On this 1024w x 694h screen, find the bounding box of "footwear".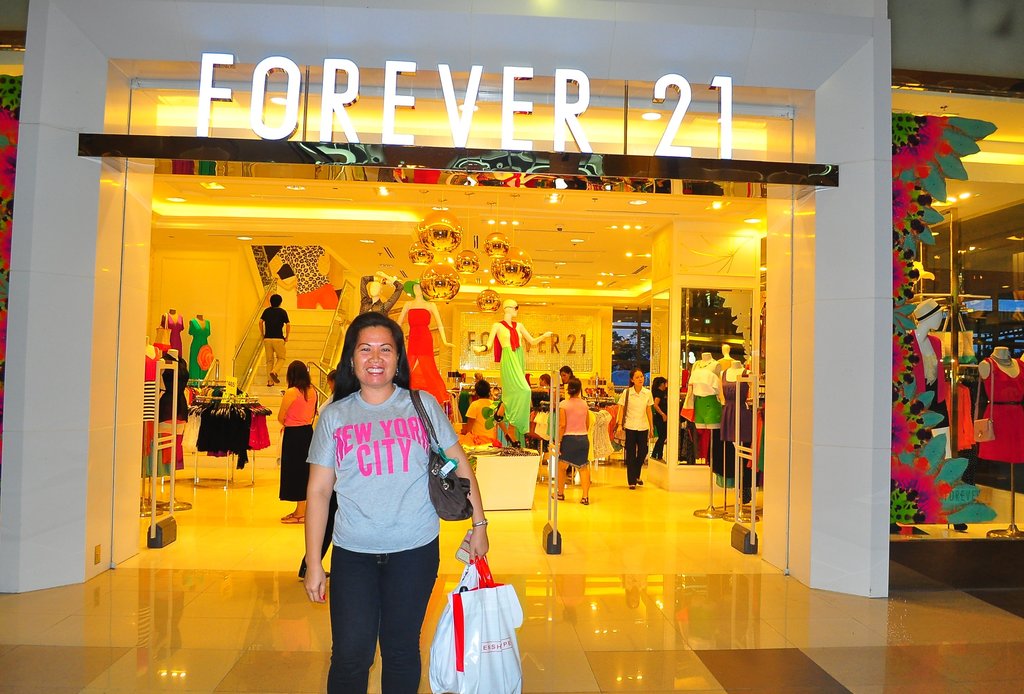
Bounding box: Rect(577, 496, 588, 504).
